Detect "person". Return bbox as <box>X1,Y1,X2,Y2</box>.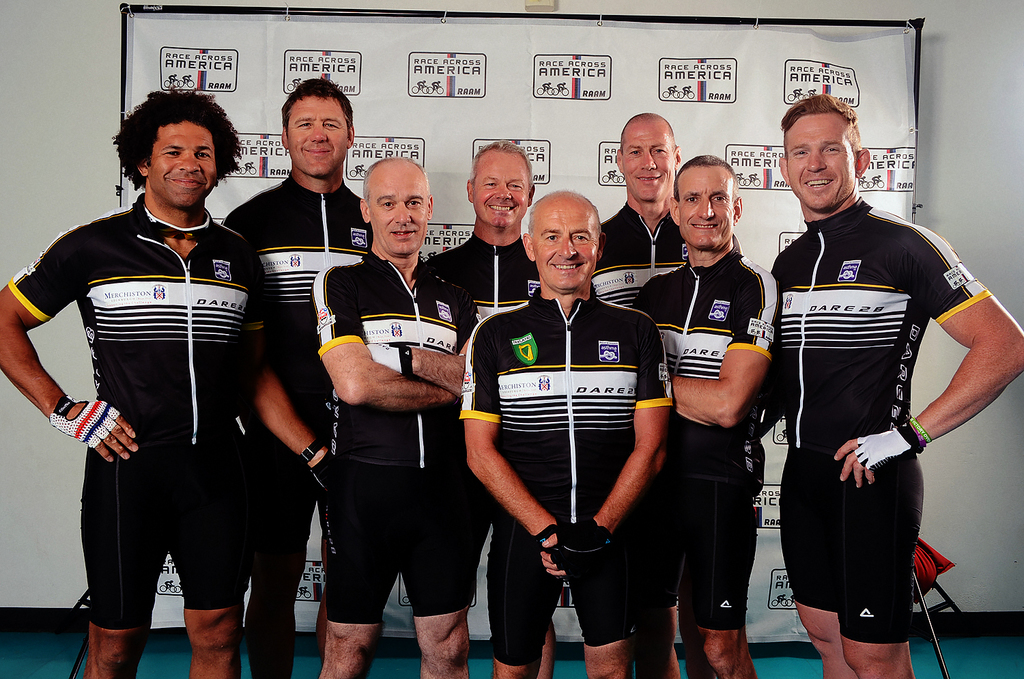
<box>627,152,775,678</box>.
